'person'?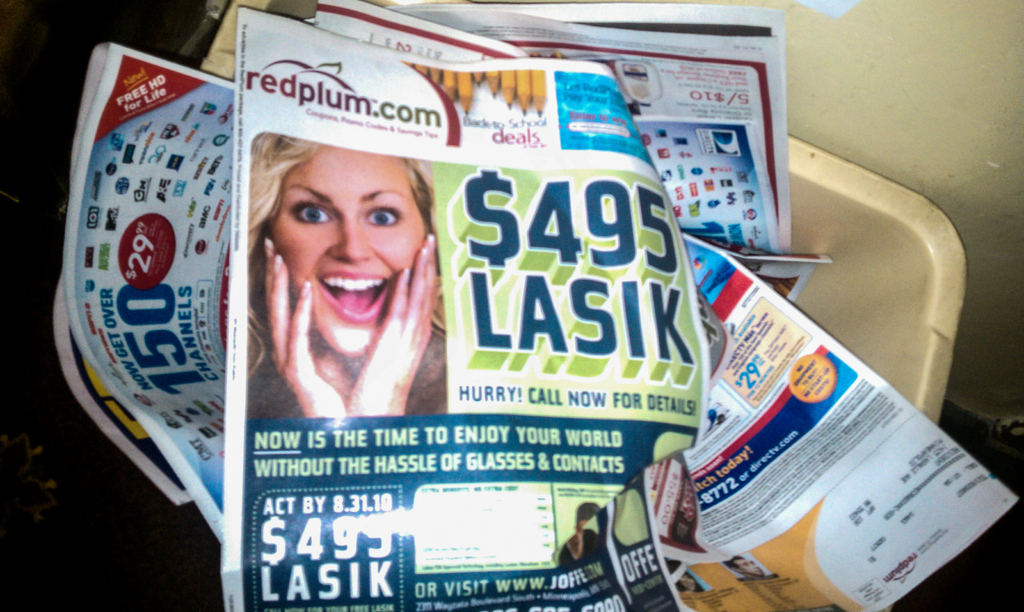
(676, 569, 706, 595)
